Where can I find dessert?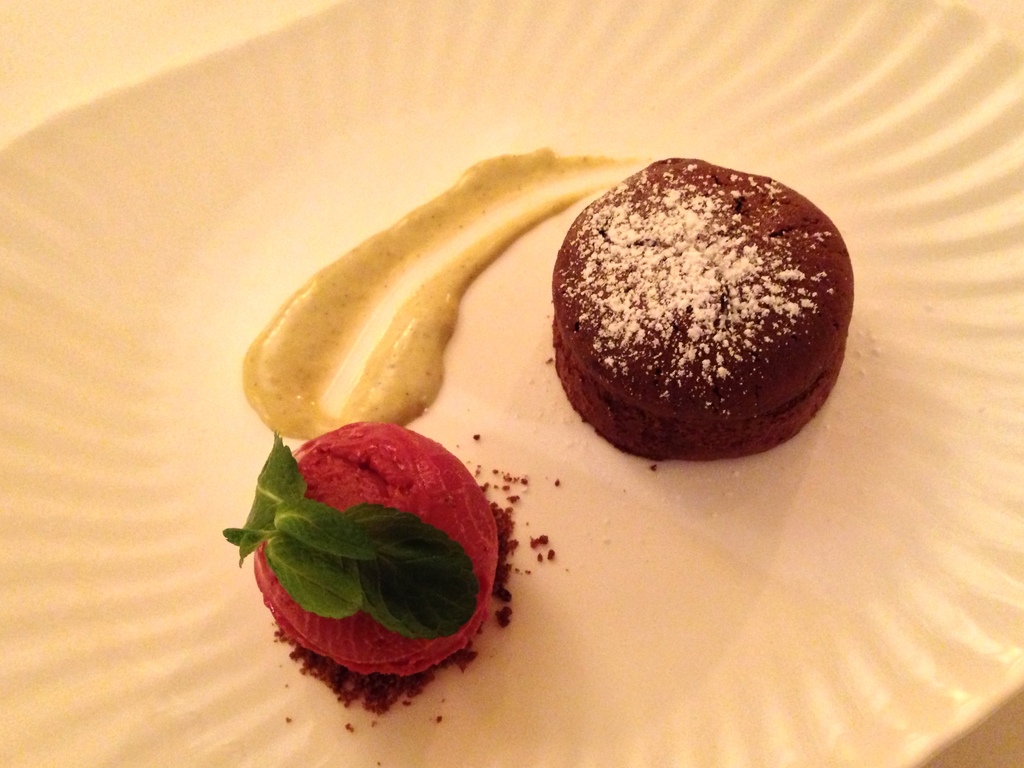
You can find it at BBox(539, 164, 843, 481).
